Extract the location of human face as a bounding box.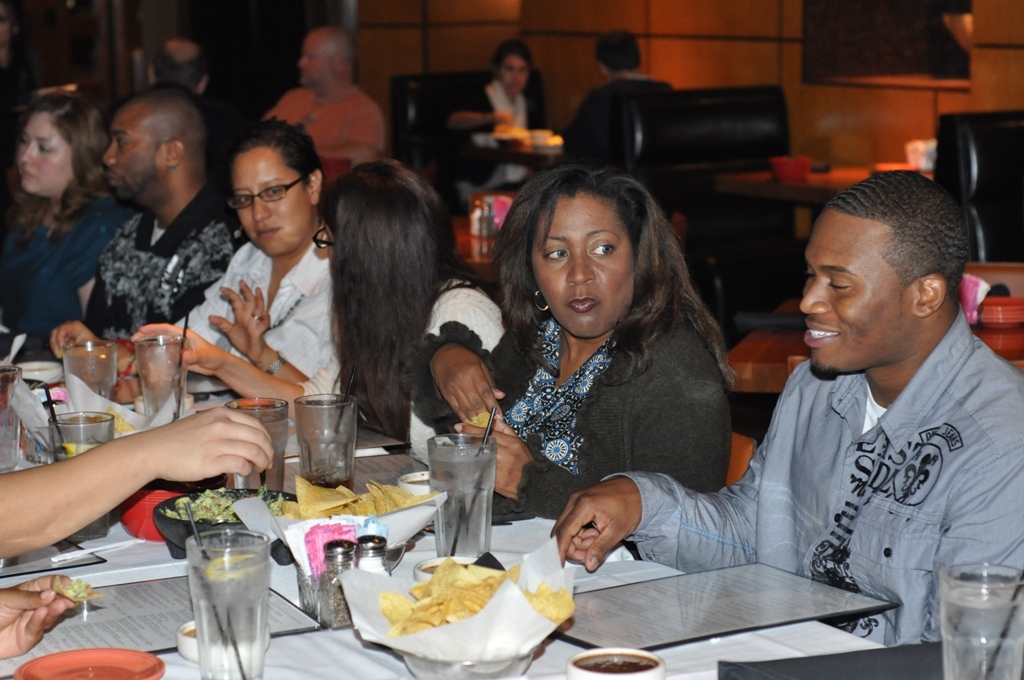
select_region(100, 103, 163, 202).
